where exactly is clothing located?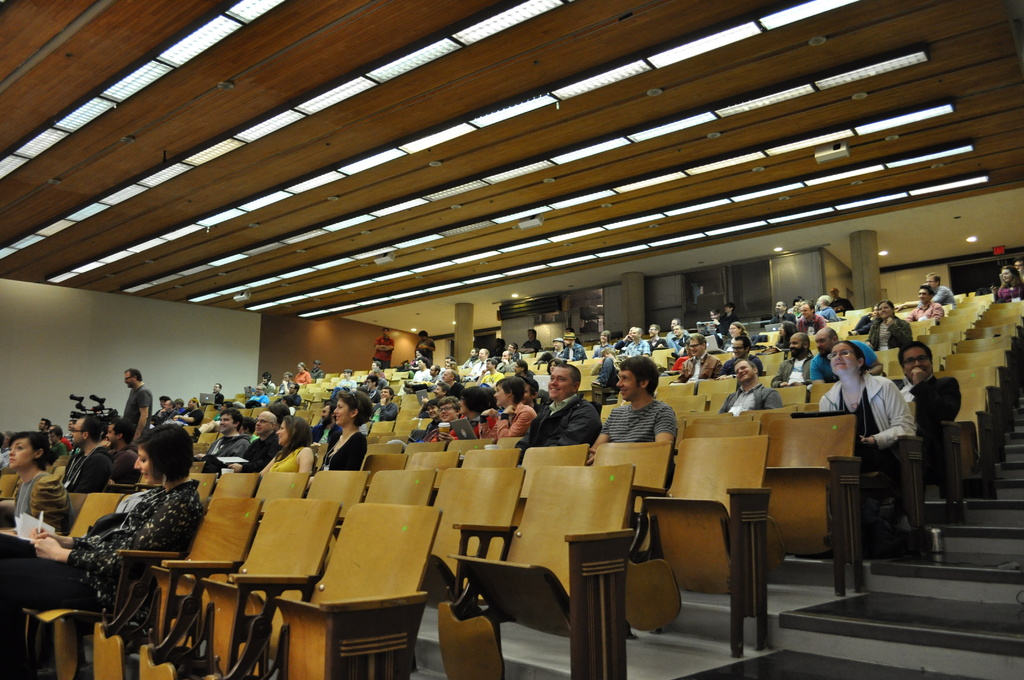
Its bounding box is pyautogui.locateOnScreen(118, 381, 158, 440).
